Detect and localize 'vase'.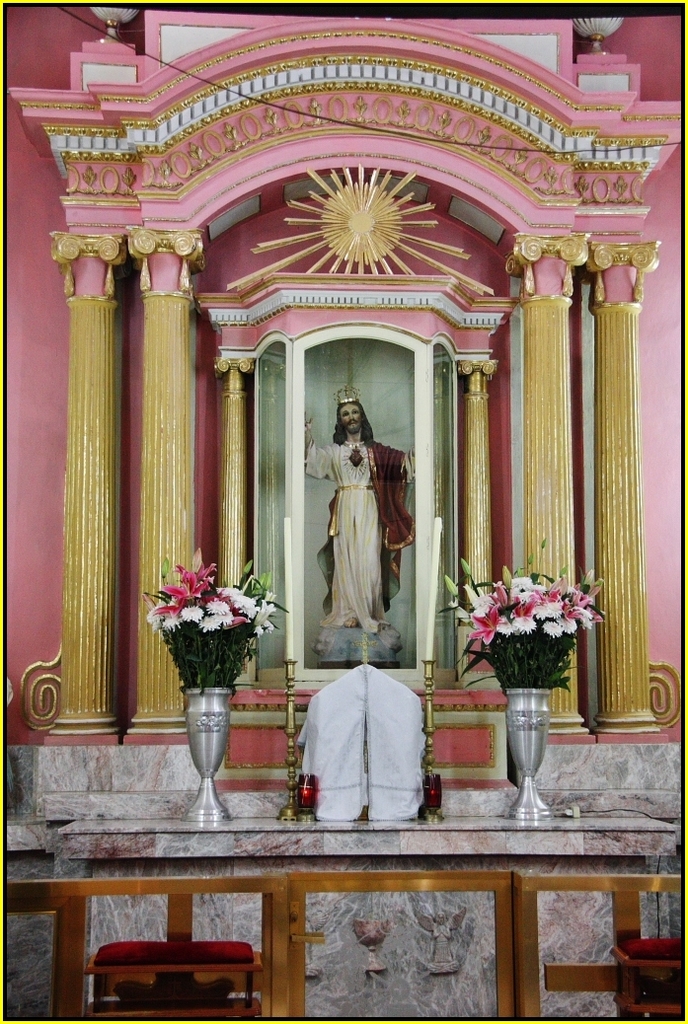
Localized at {"x1": 186, "y1": 685, "x2": 232, "y2": 821}.
